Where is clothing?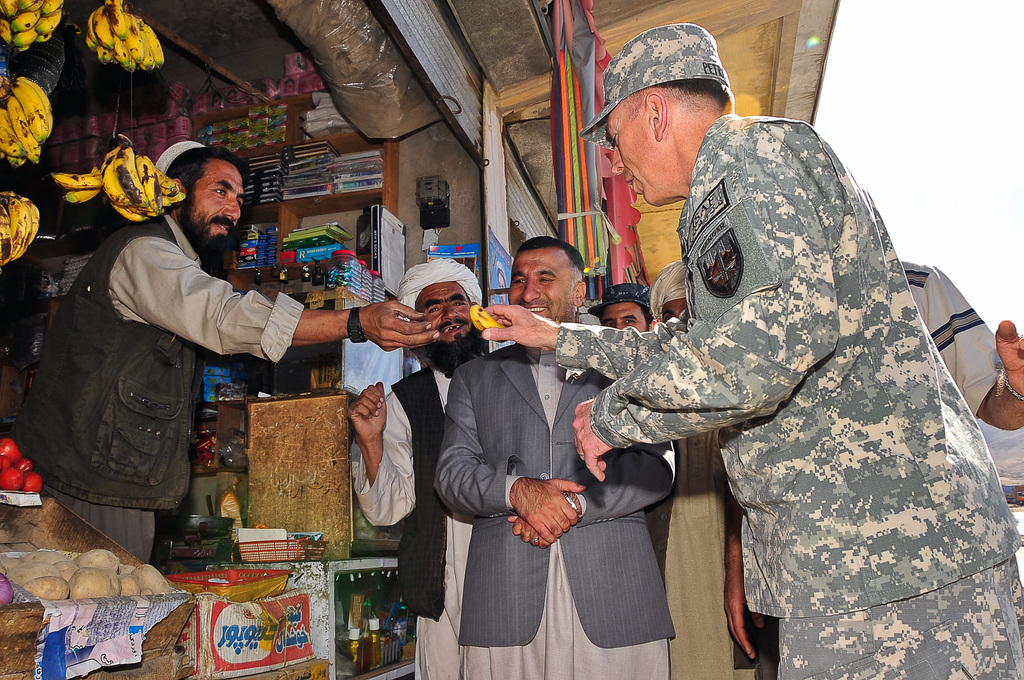
{"left": 431, "top": 343, "right": 675, "bottom": 679}.
